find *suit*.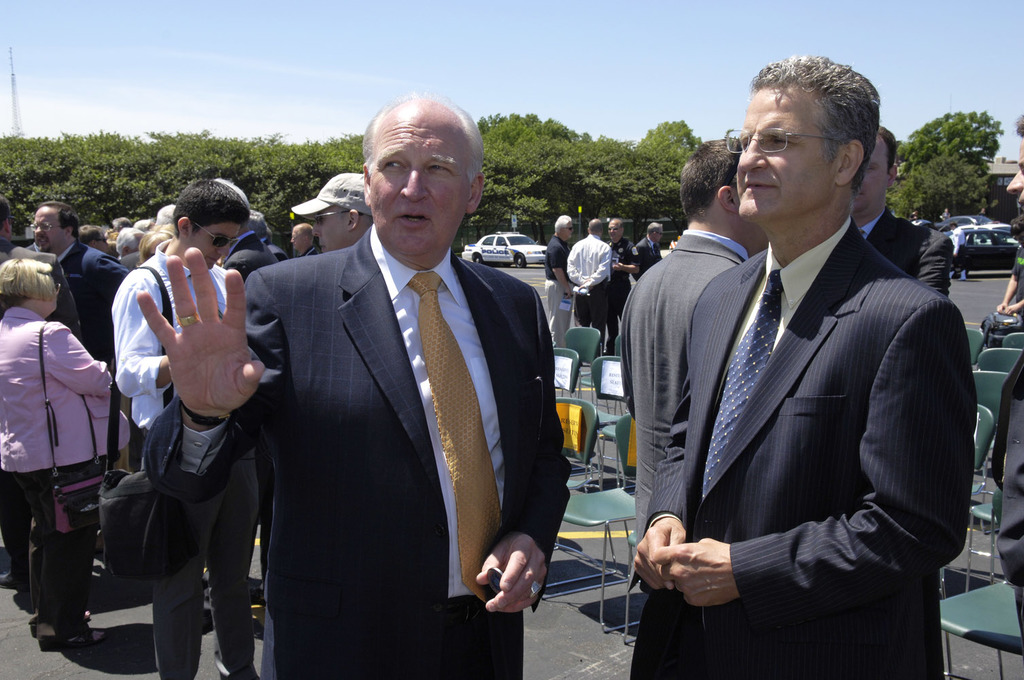
[left=989, top=352, right=1023, bottom=640].
